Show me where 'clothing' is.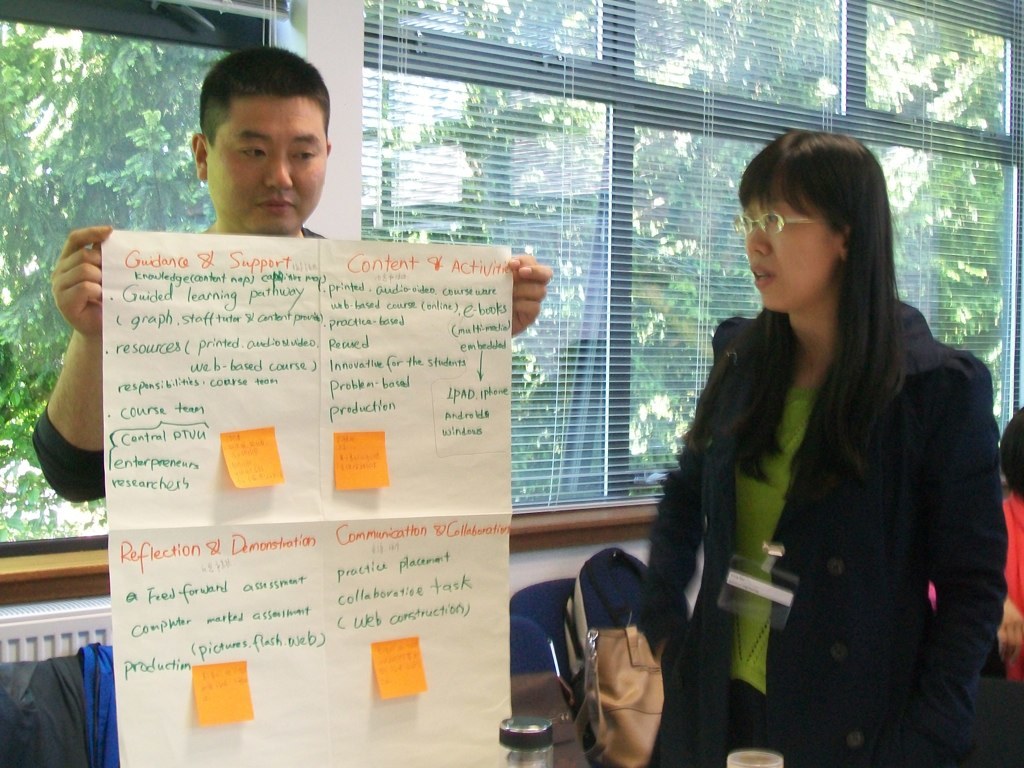
'clothing' is at locate(27, 225, 331, 503).
